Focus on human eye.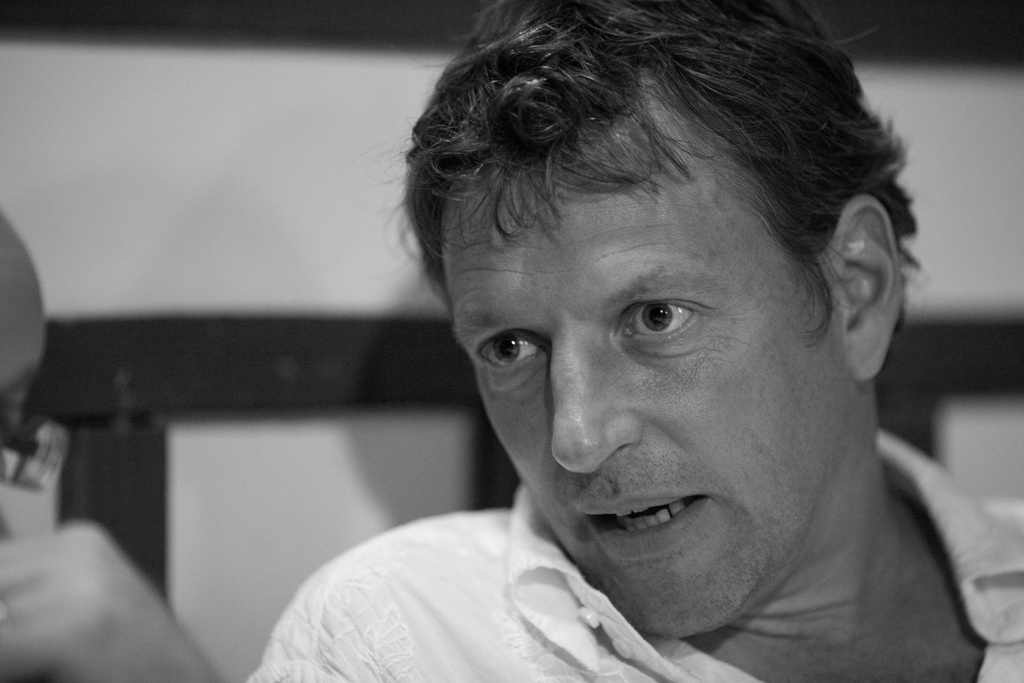
Focused at locate(473, 333, 548, 373).
